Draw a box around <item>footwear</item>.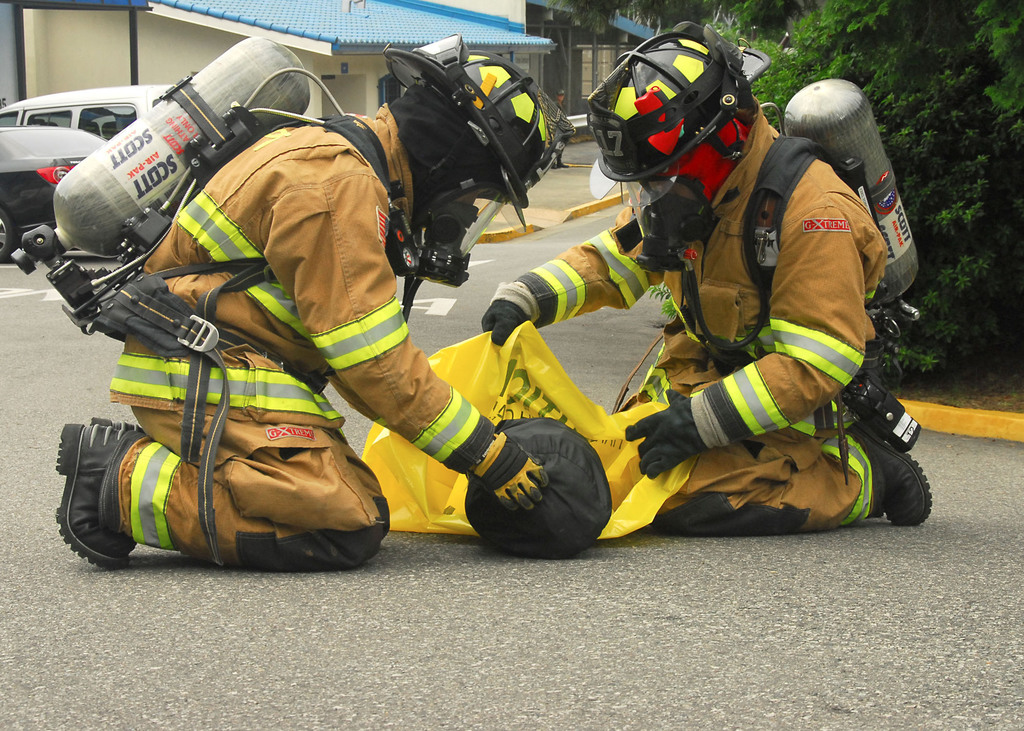
<box>92,415,138,437</box>.
